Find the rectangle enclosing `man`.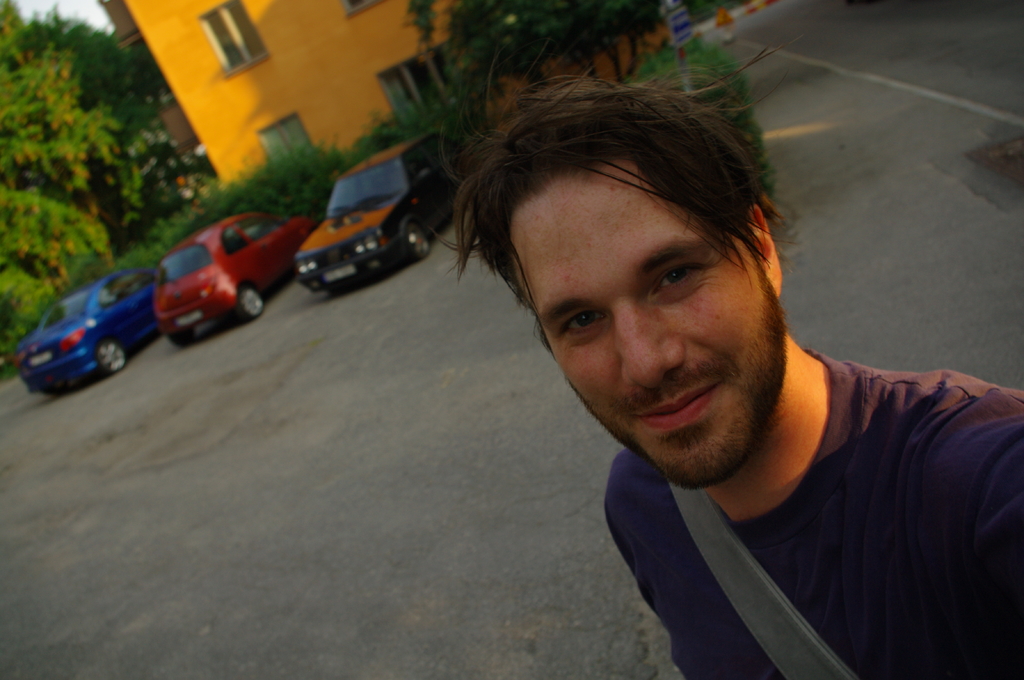
<region>398, 75, 998, 668</region>.
